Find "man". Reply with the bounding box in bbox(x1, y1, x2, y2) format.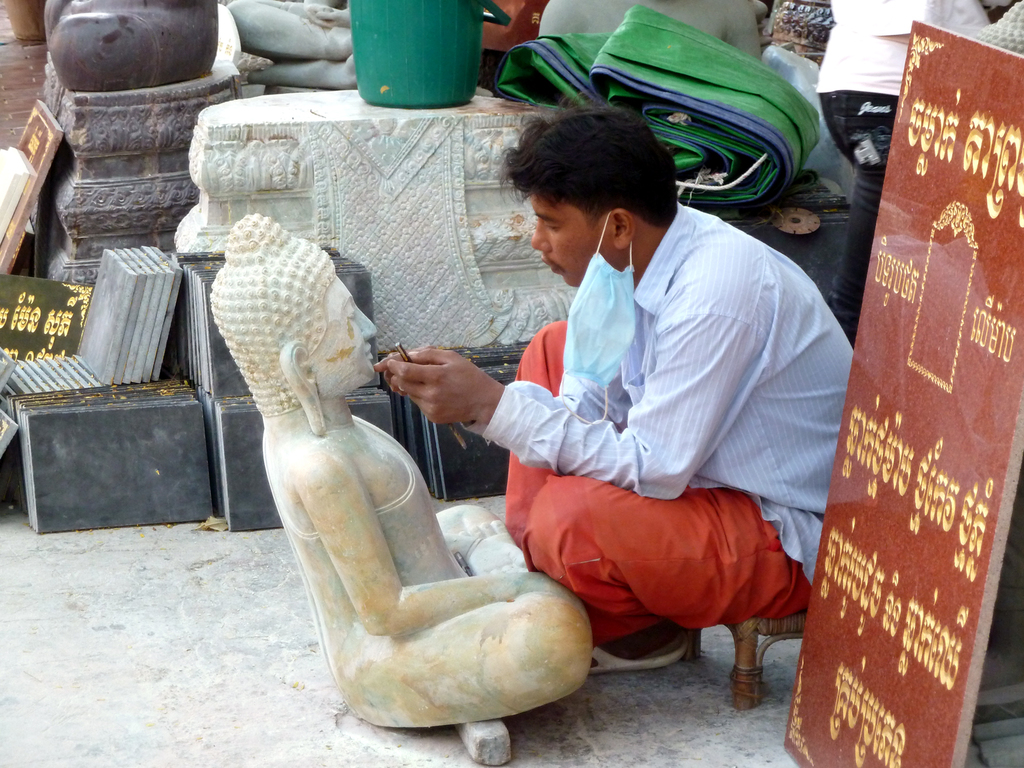
bbox(210, 212, 594, 733).
